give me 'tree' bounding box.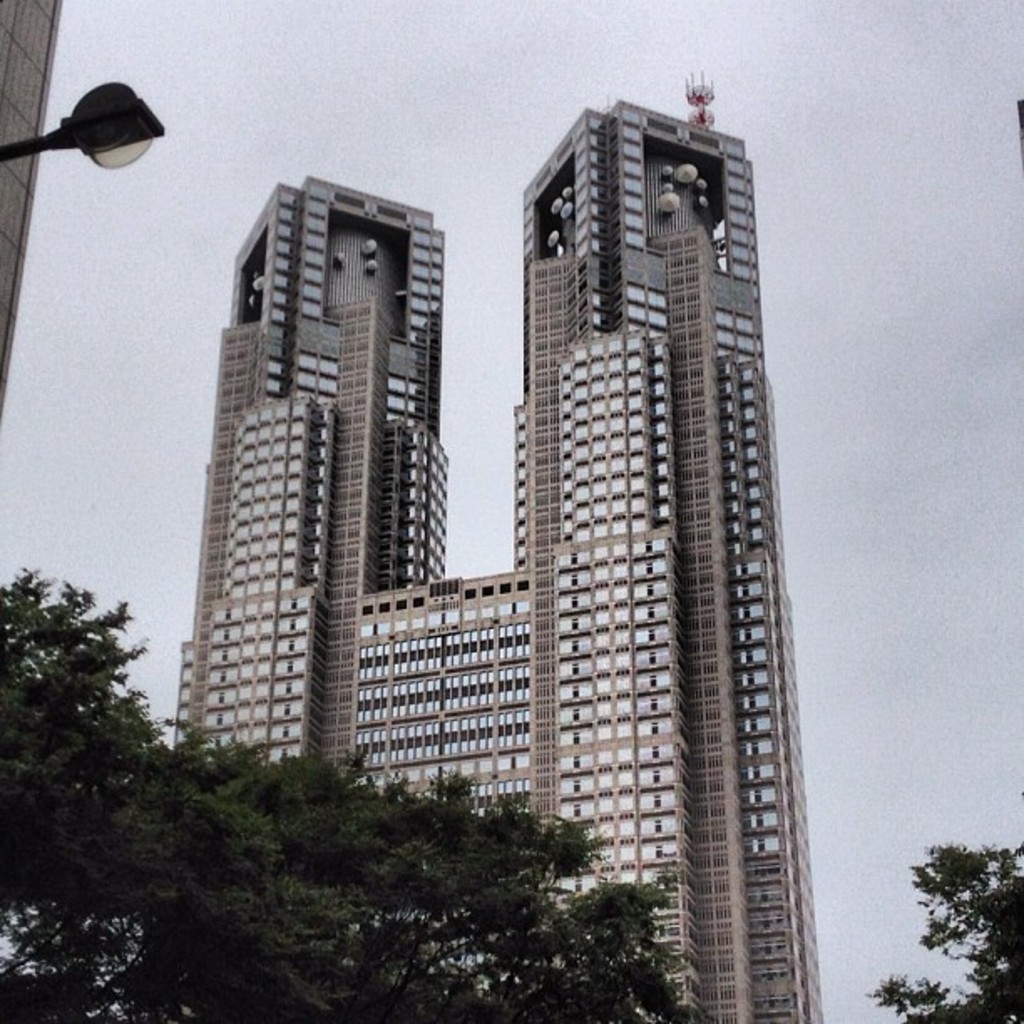
BBox(0, 564, 709, 1022).
